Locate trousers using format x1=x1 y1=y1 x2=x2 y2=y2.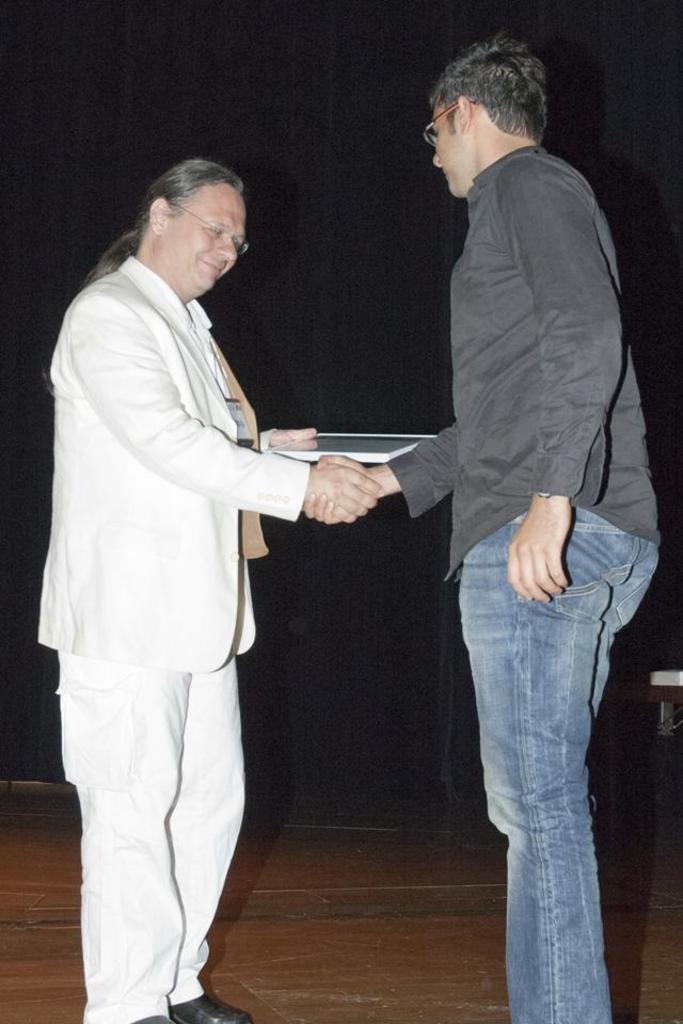
x1=57 y1=566 x2=261 y2=996.
